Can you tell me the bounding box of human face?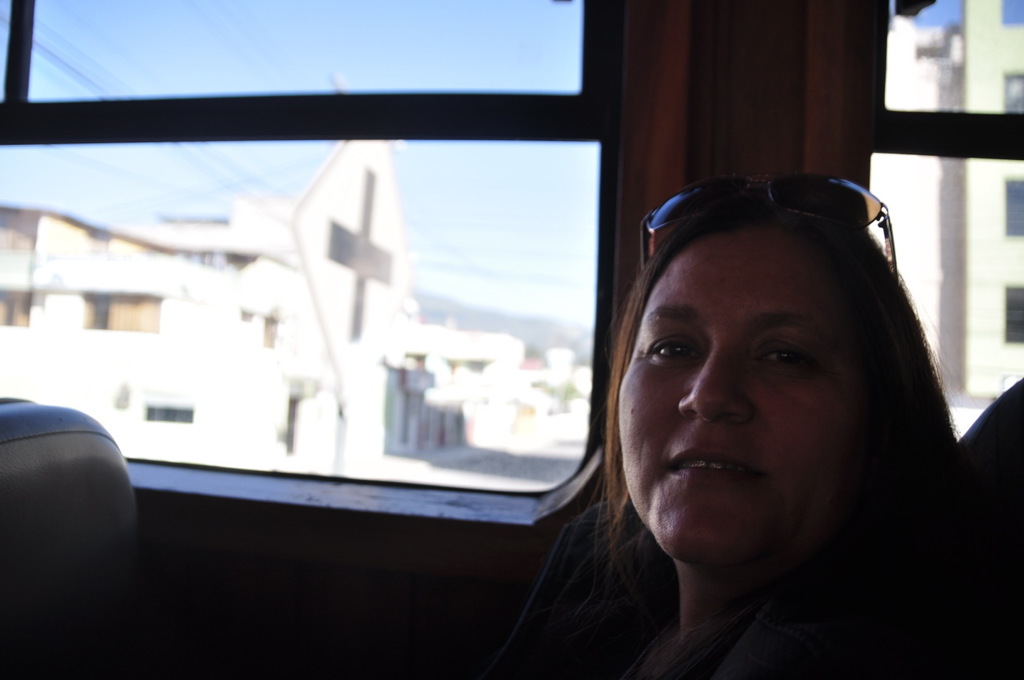
Rect(615, 225, 866, 564).
